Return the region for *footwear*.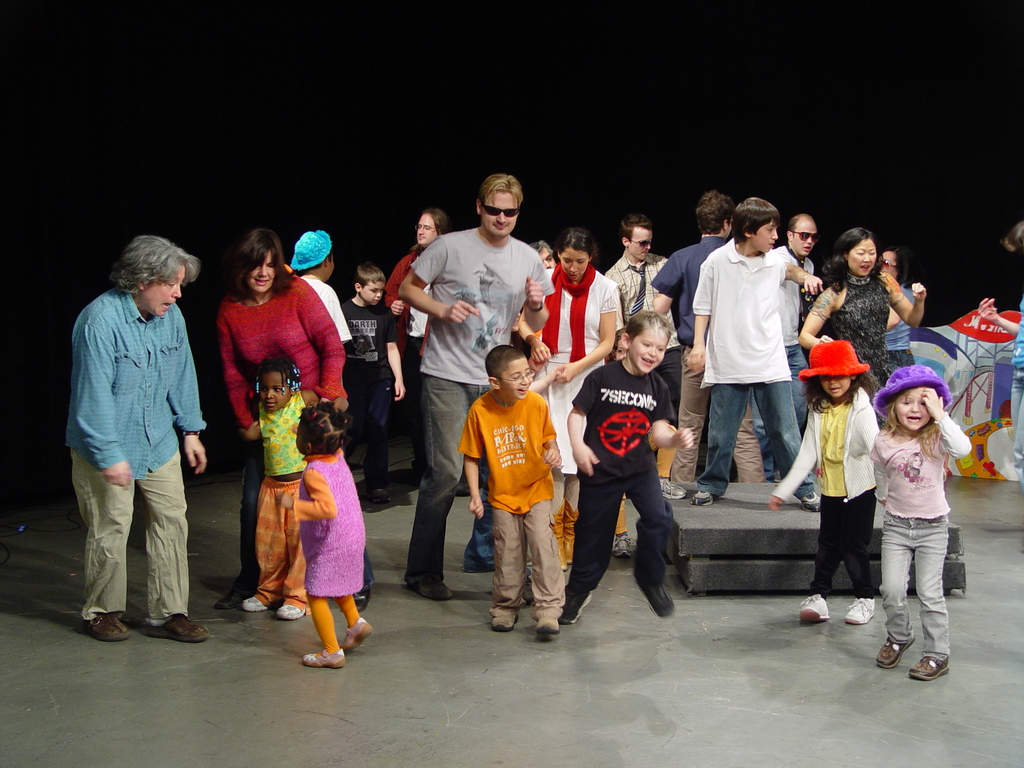
select_region(273, 593, 305, 618).
